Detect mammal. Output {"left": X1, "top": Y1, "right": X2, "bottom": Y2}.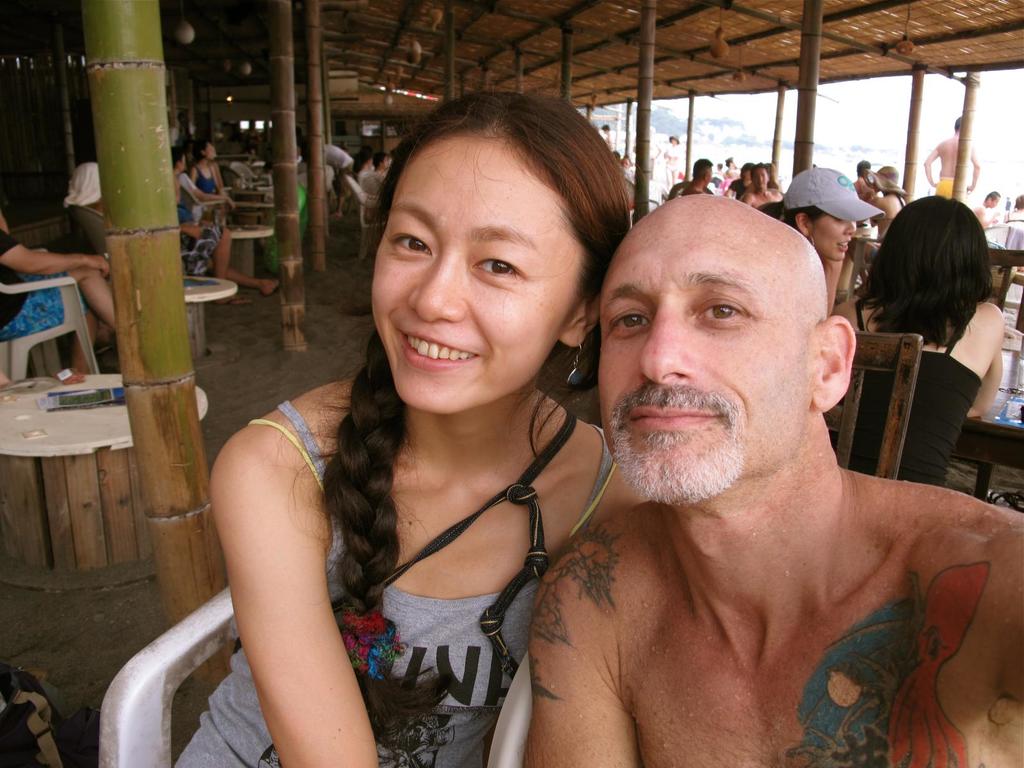
{"left": 732, "top": 159, "right": 755, "bottom": 196}.
